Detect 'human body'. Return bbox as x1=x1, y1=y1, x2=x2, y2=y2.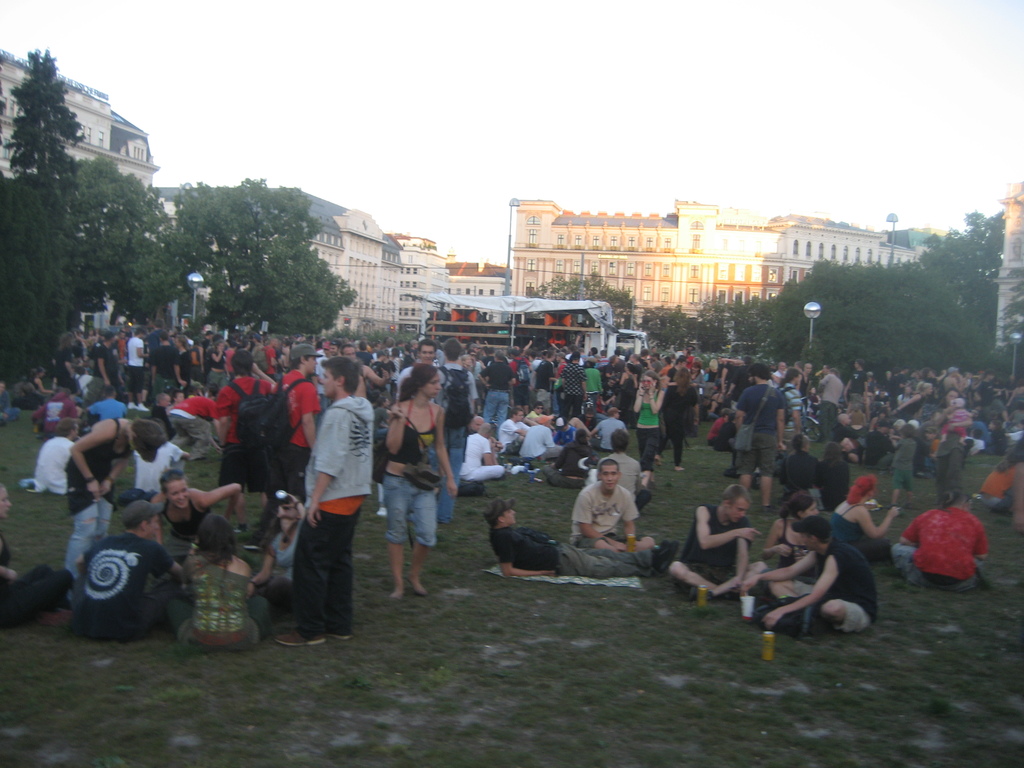
x1=147, y1=472, x2=245, y2=564.
